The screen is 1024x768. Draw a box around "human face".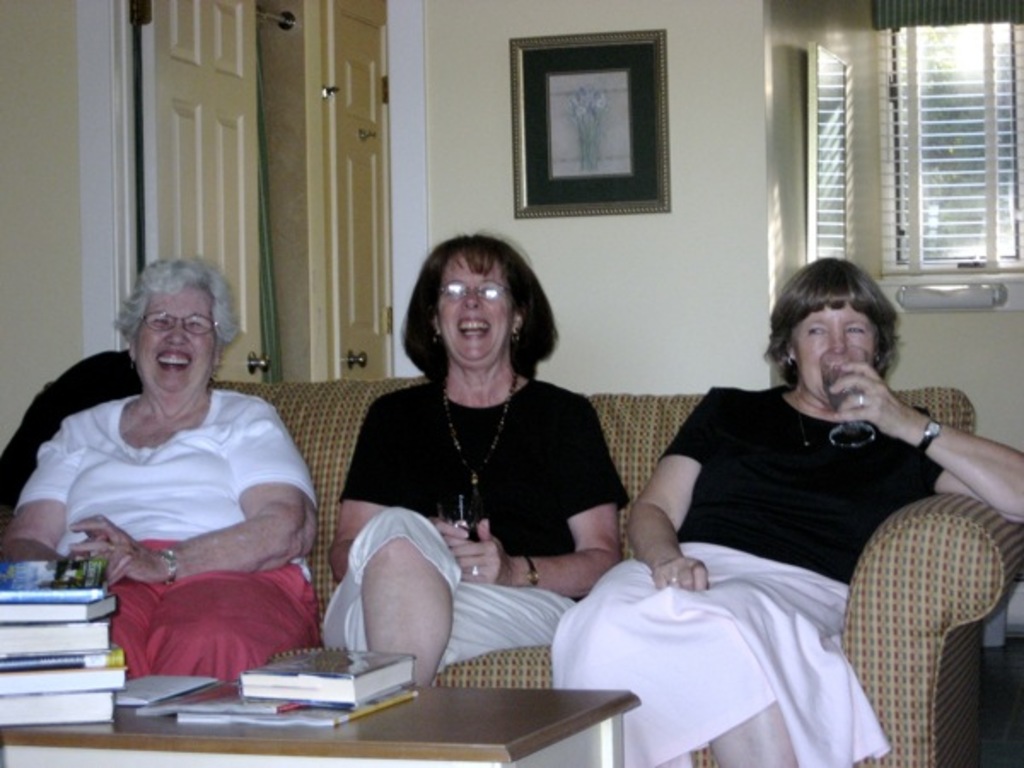
437 256 509 362.
